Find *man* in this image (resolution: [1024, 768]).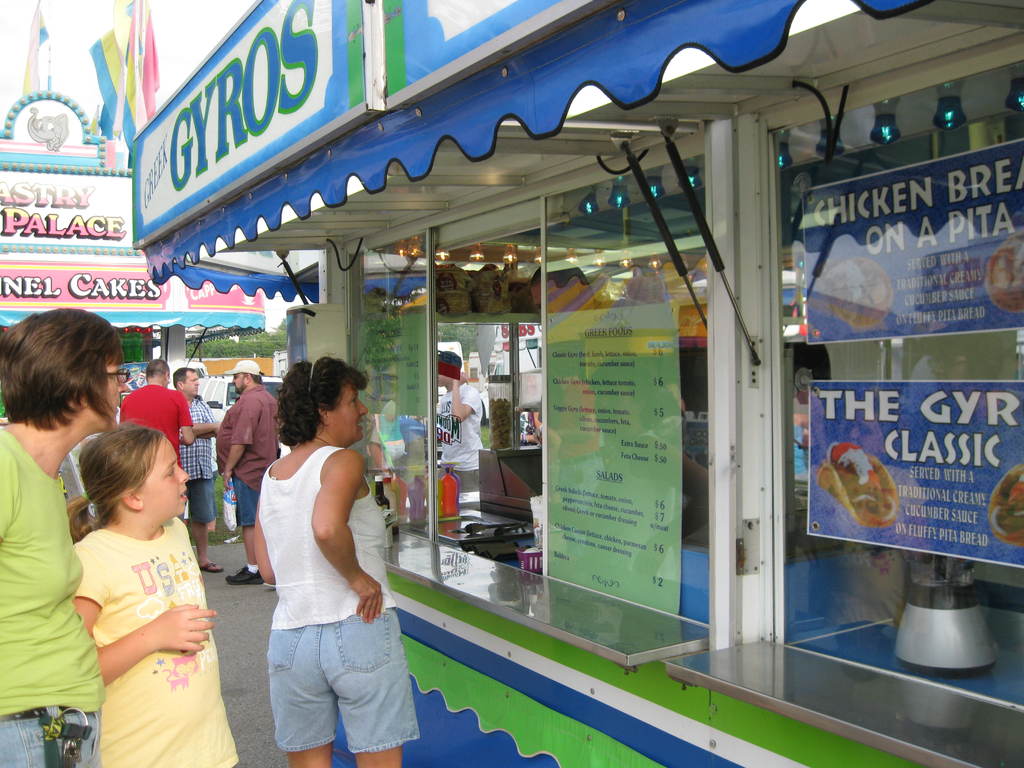
crop(210, 362, 278, 580).
